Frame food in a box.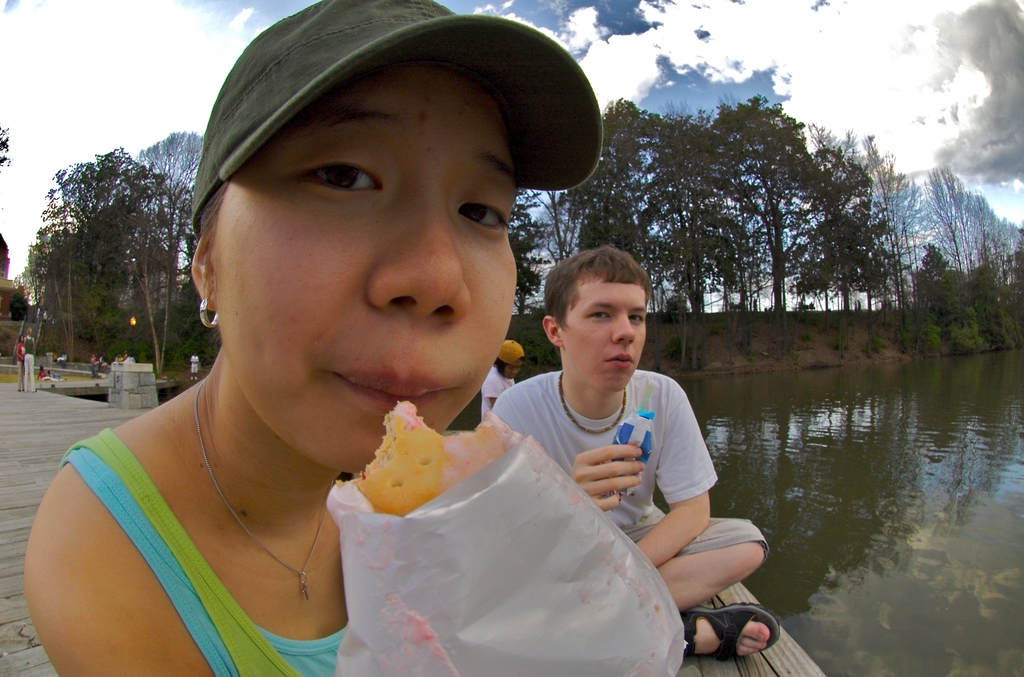
box=[339, 400, 534, 518].
